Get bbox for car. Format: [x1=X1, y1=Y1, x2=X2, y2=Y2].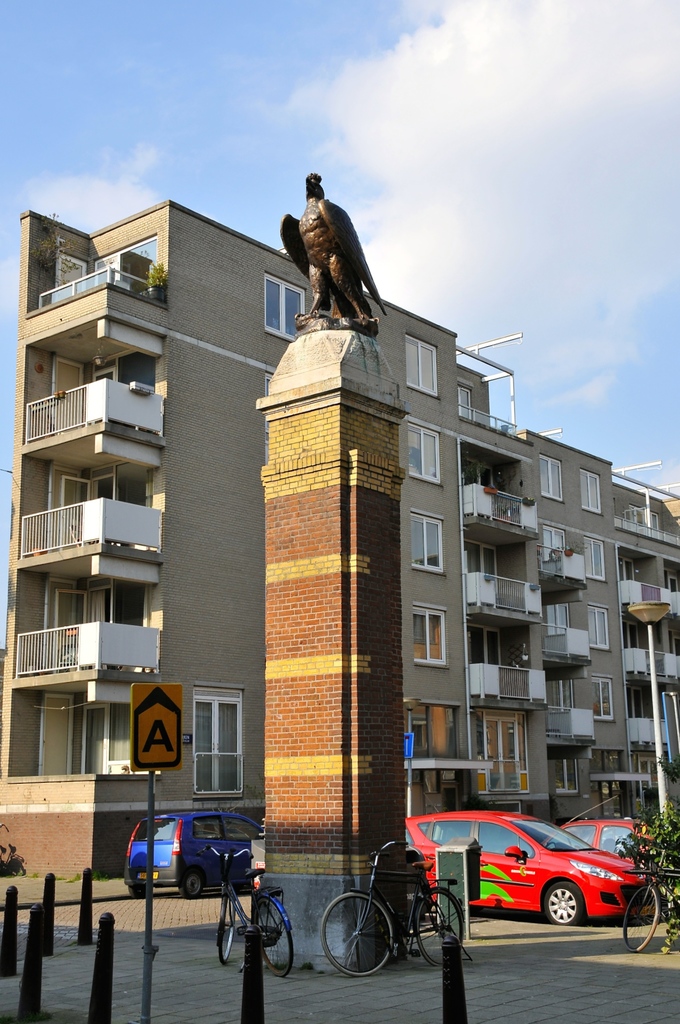
[x1=392, y1=823, x2=679, y2=946].
